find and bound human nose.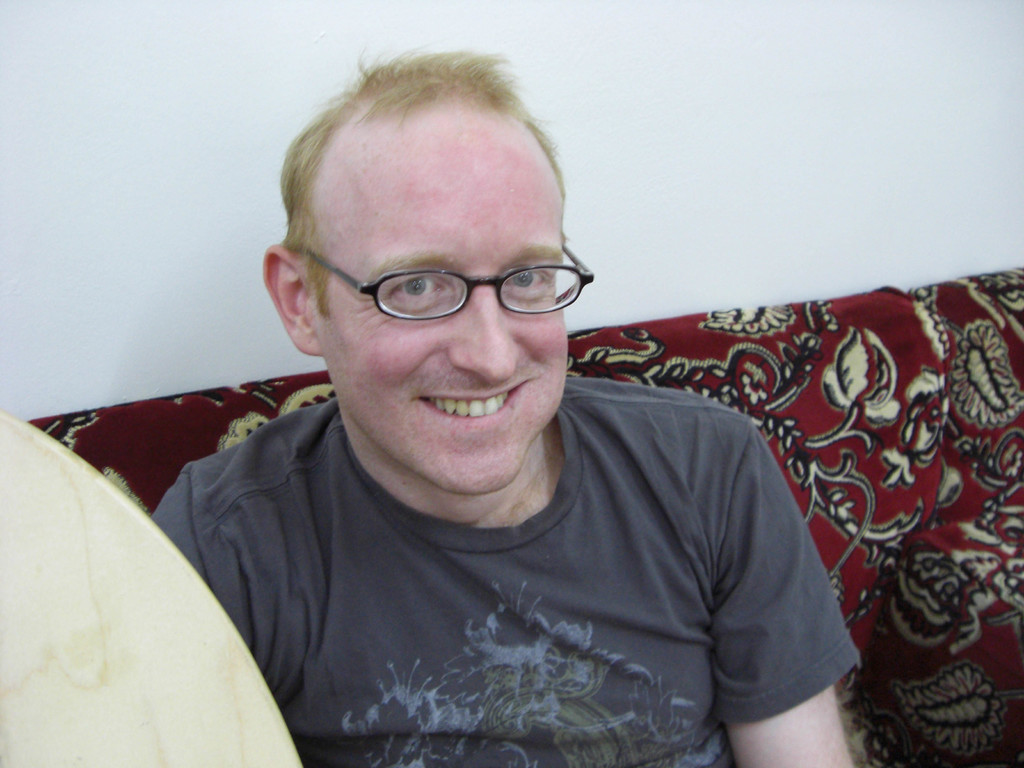
Bound: box=[443, 277, 524, 383].
